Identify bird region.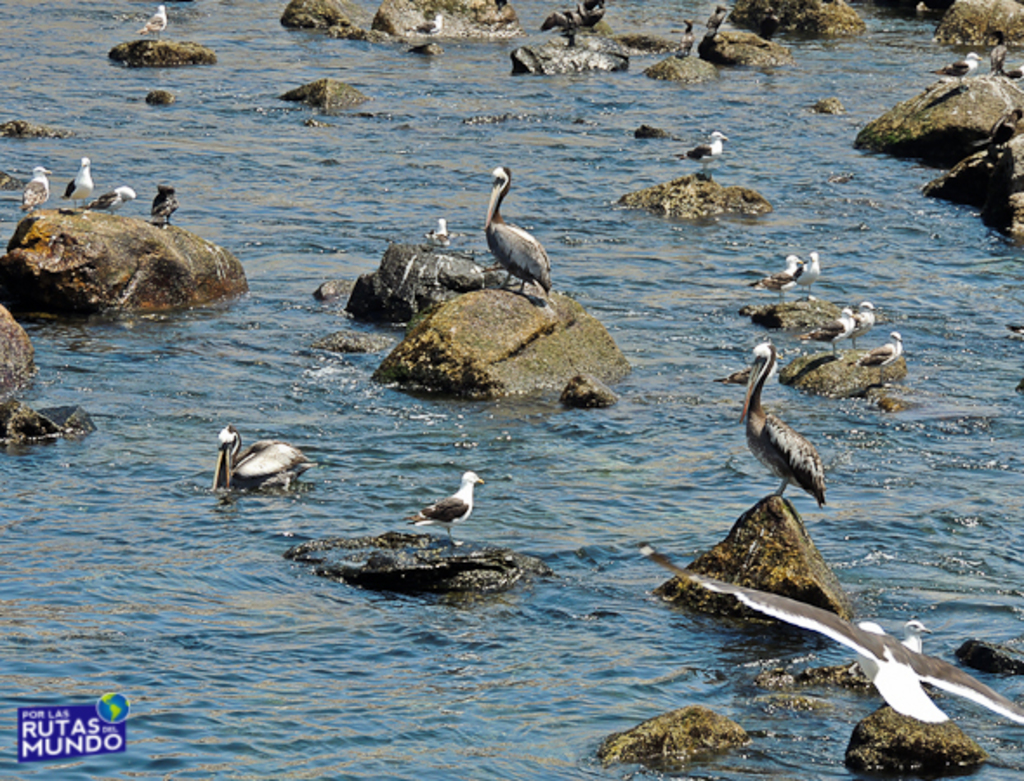
Region: crop(404, 460, 491, 545).
